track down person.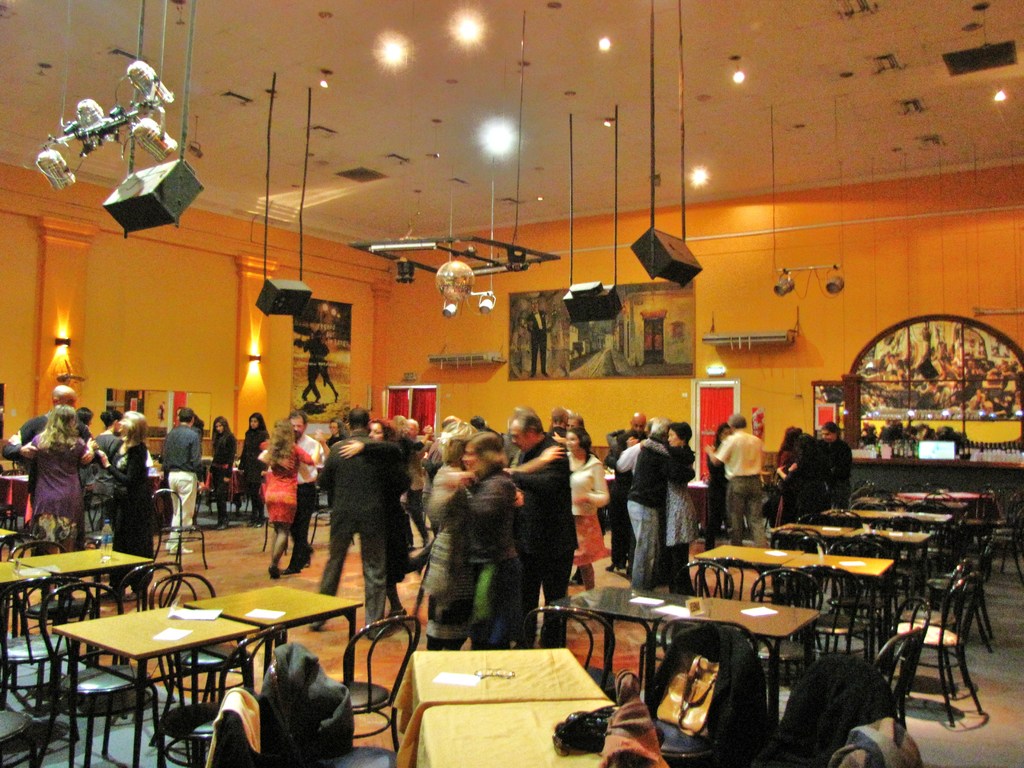
Tracked to locate(304, 403, 407, 660).
